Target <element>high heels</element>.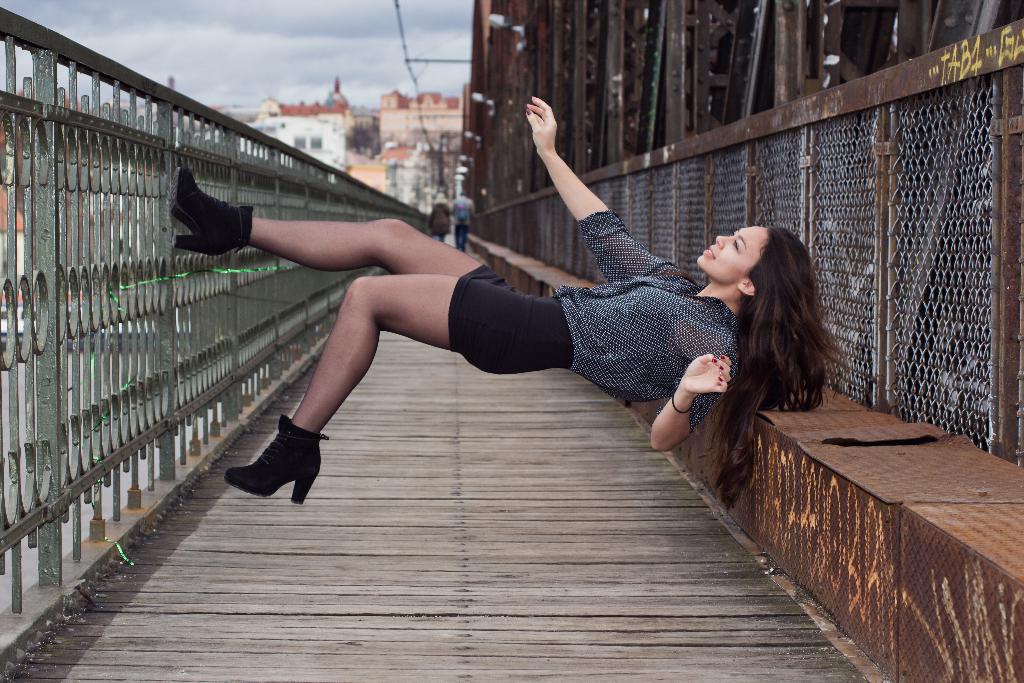
Target region: select_region(168, 165, 252, 257).
